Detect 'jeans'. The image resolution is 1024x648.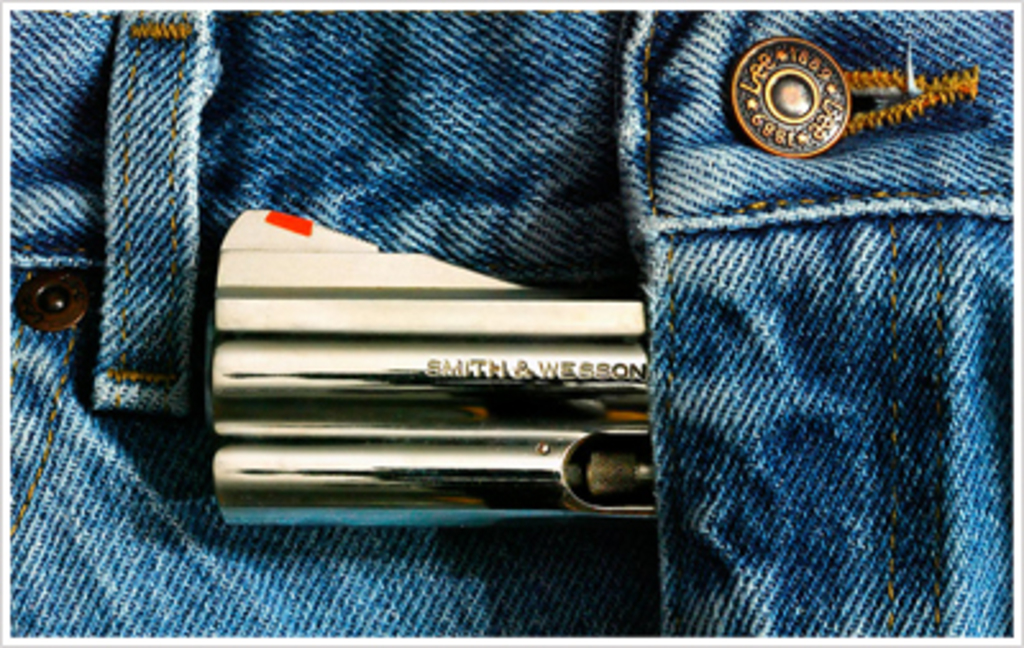
<box>0,3,1001,643</box>.
